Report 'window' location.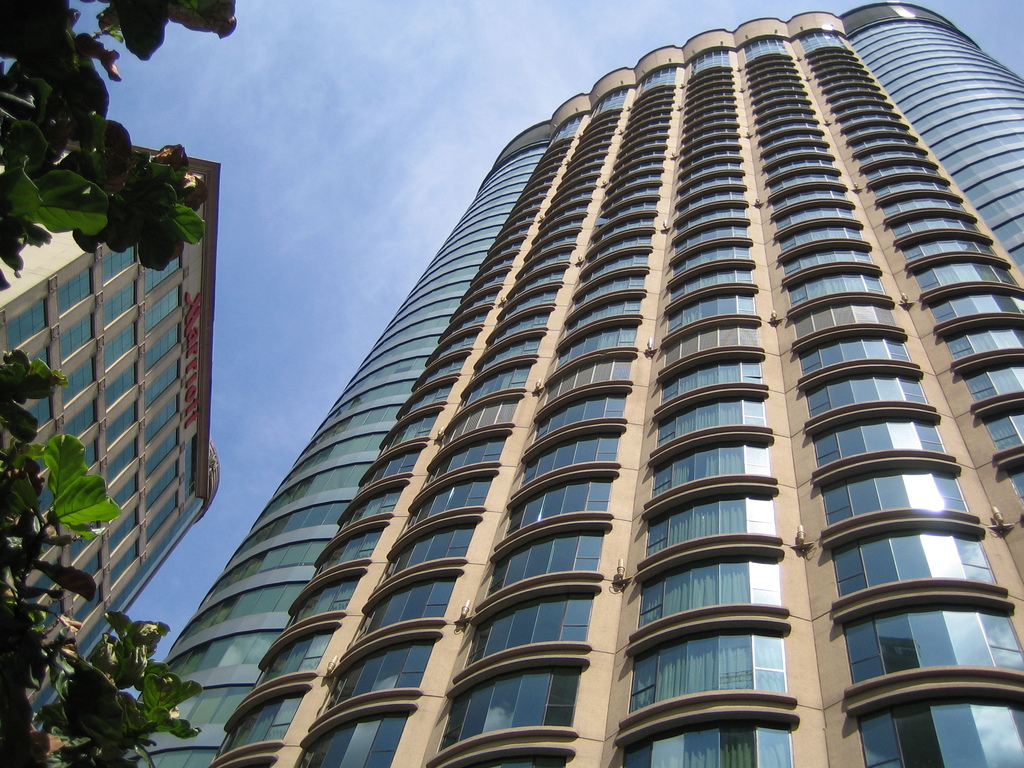
Report: 648, 442, 776, 511.
